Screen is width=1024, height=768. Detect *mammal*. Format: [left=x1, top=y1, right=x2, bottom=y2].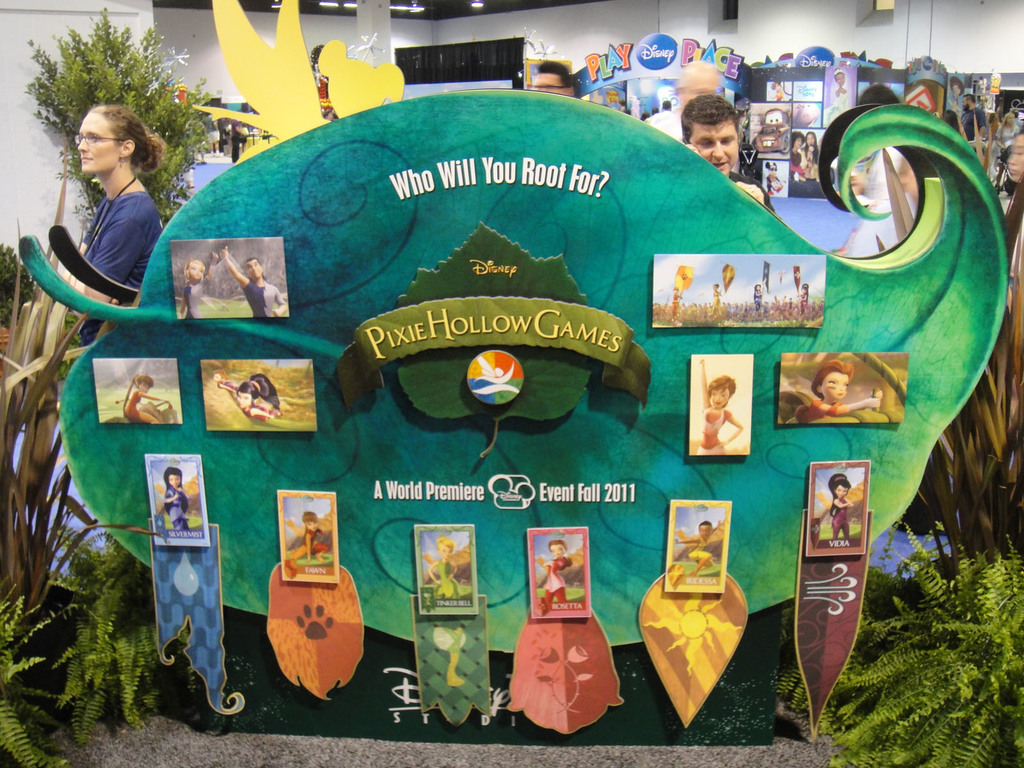
[left=711, top=284, right=723, bottom=315].
